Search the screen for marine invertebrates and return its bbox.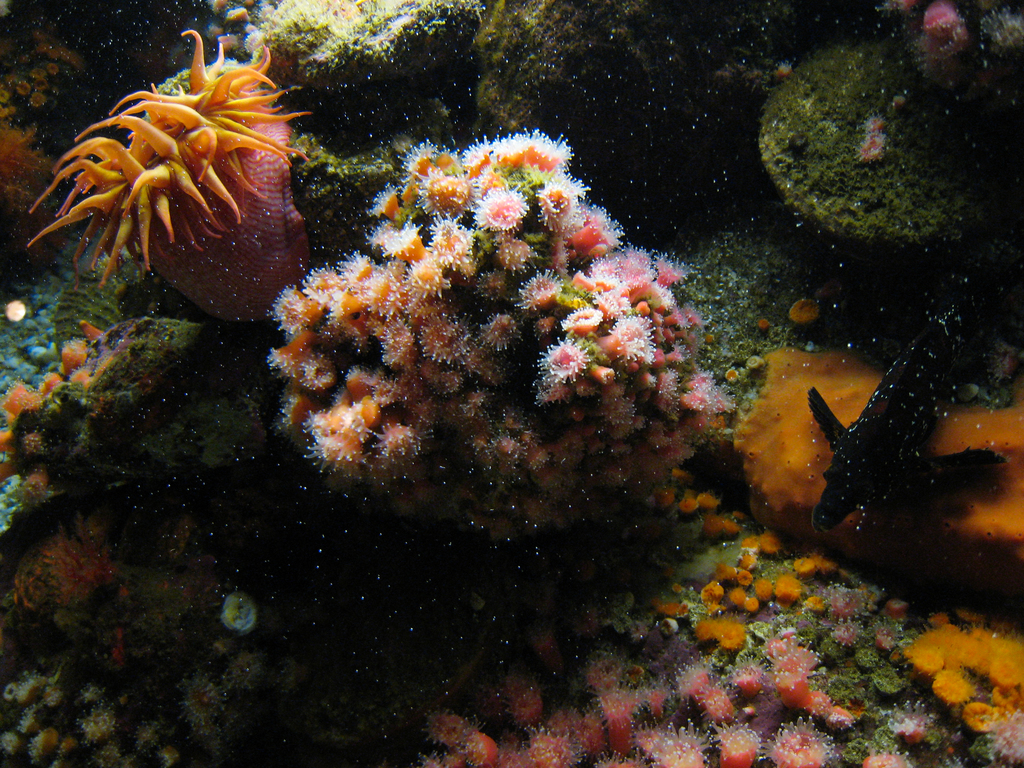
Found: [x1=0, y1=0, x2=124, y2=284].
